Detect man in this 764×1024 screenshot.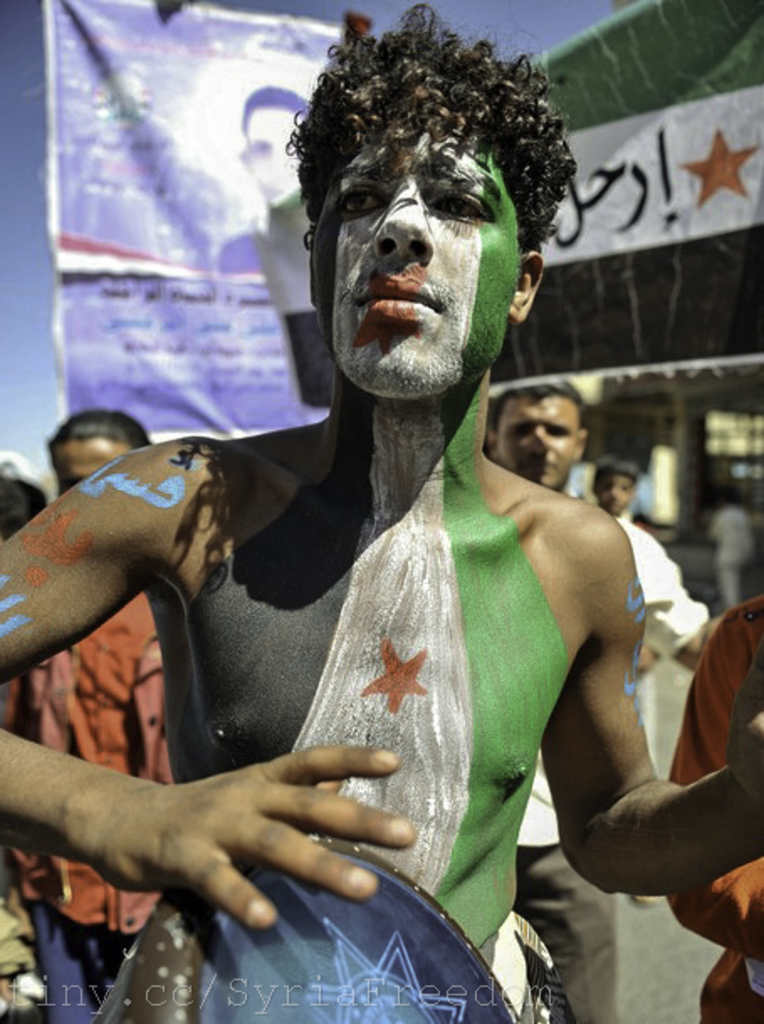
Detection: bbox(487, 383, 722, 1022).
